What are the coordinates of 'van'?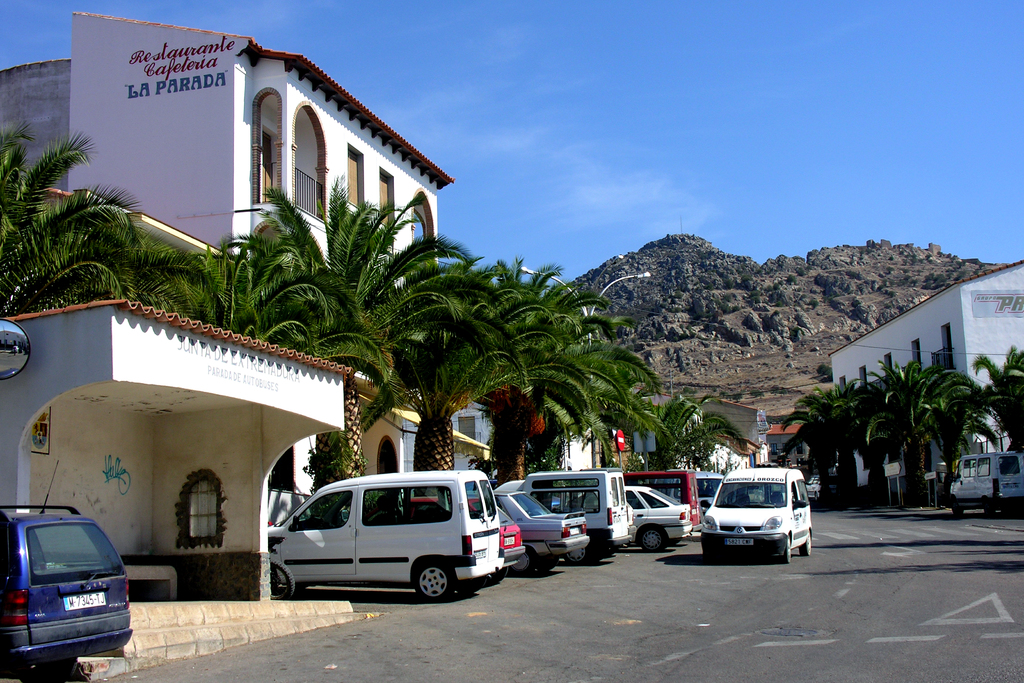
detection(946, 447, 1023, 521).
